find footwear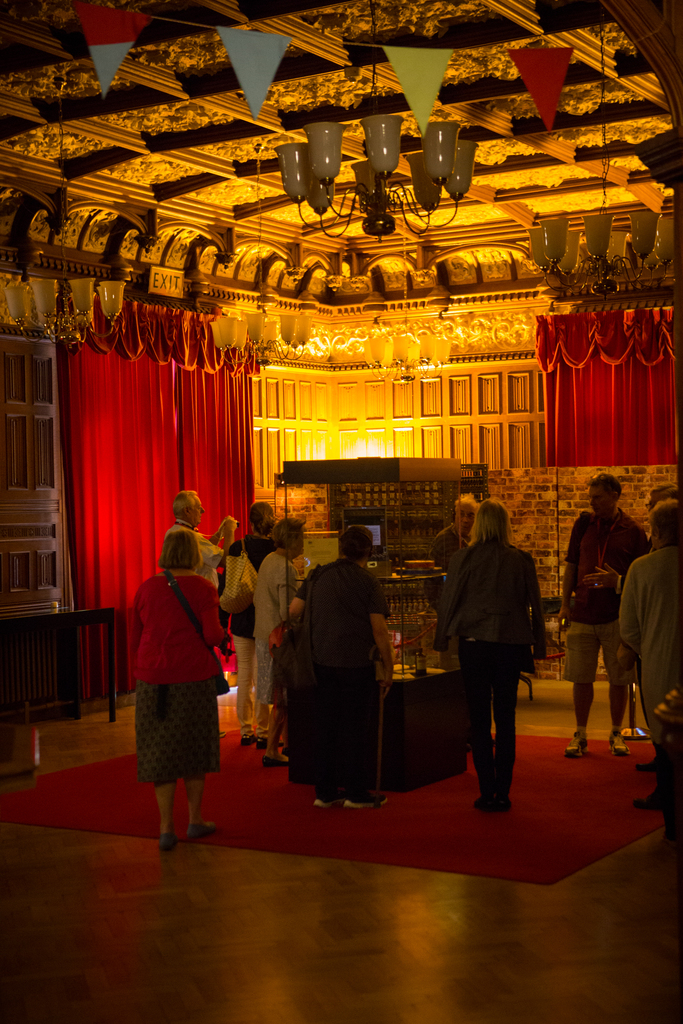
l=315, t=787, r=342, b=810
